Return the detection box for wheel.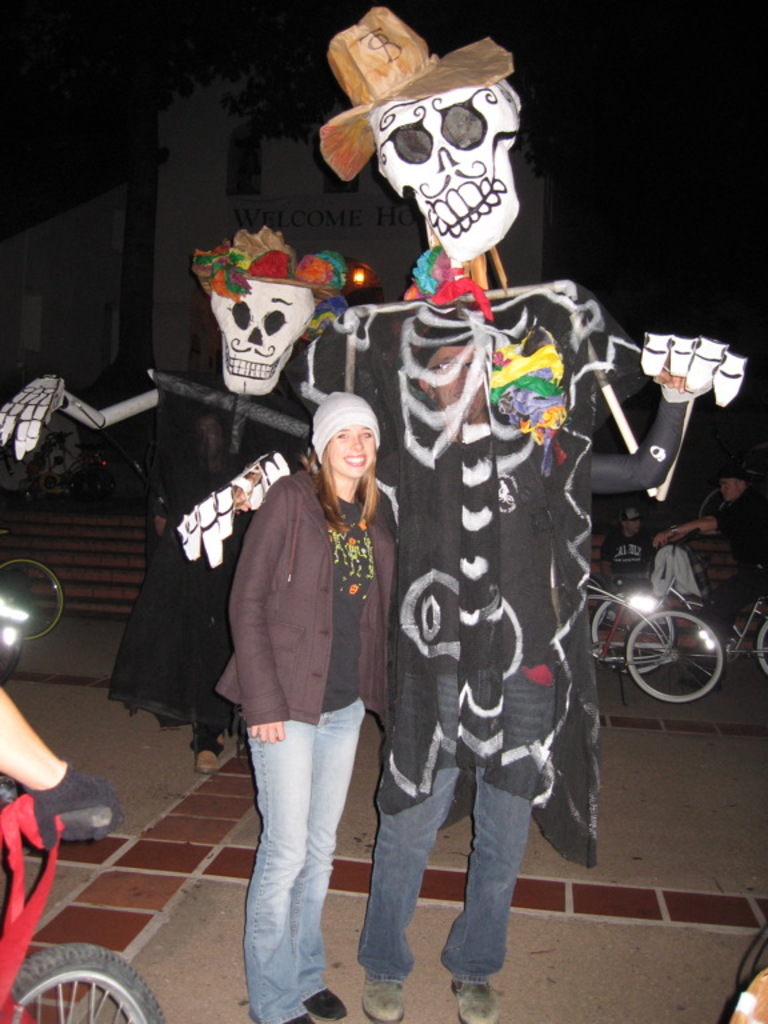
(753,619,765,669).
